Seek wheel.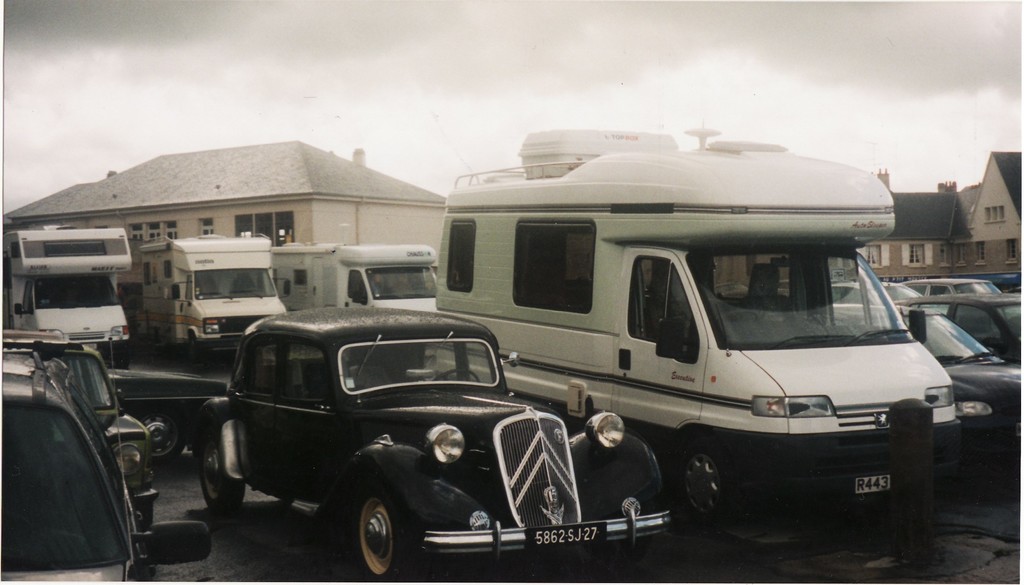
328 484 419 577.
